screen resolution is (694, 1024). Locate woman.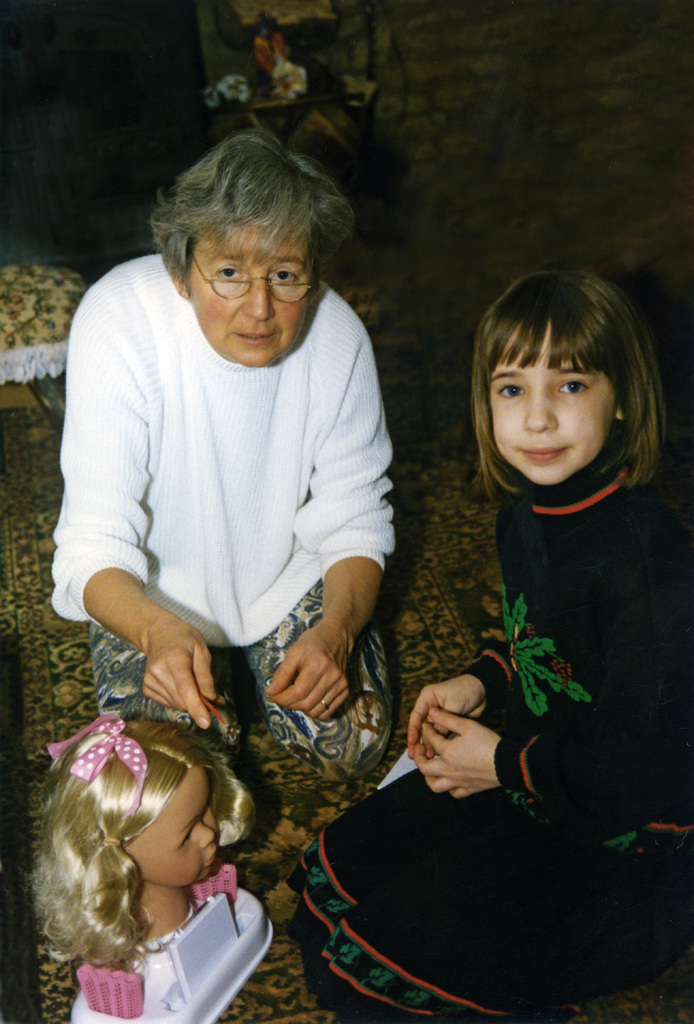
[47,132,394,781].
